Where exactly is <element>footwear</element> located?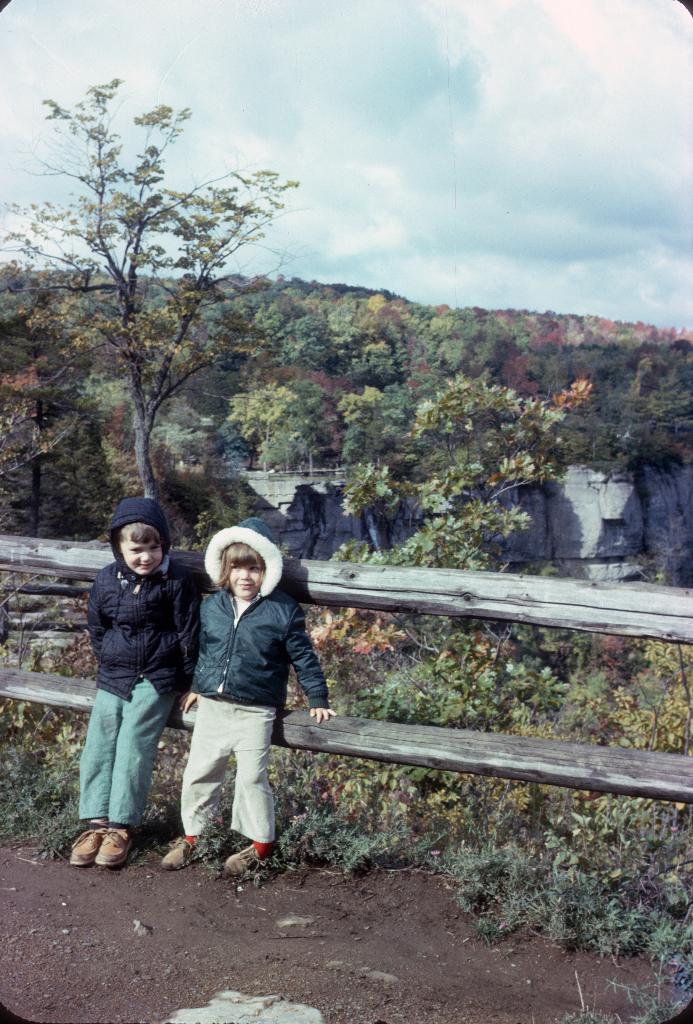
Its bounding box is rect(159, 833, 204, 867).
